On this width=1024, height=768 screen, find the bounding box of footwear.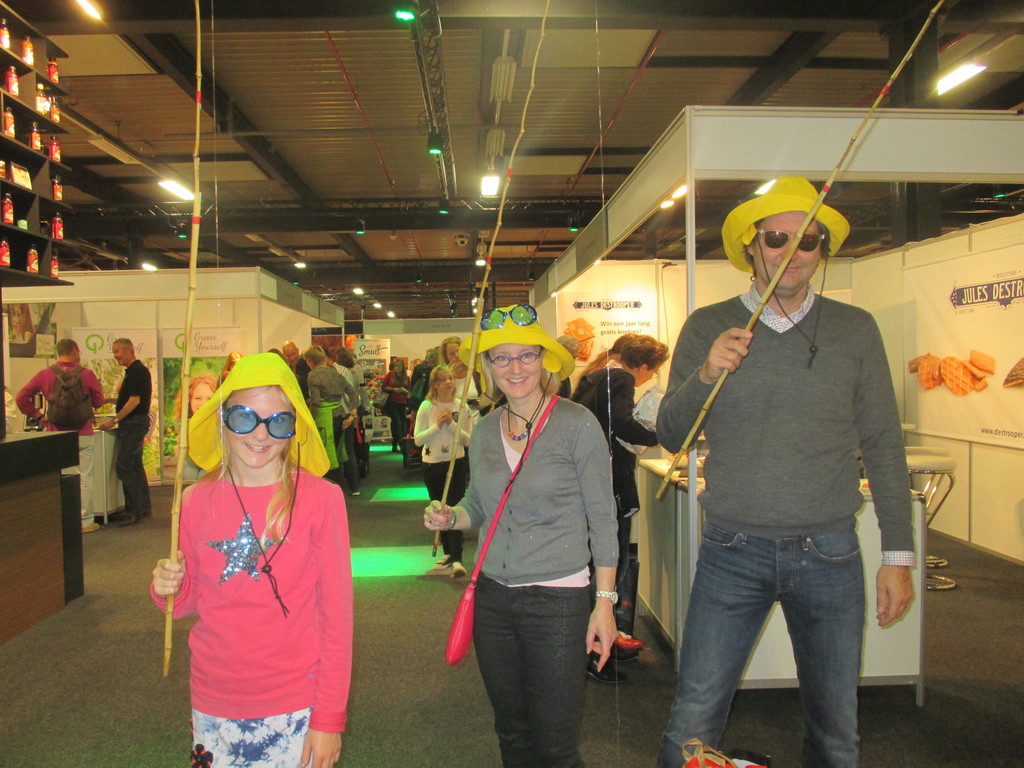
Bounding box: l=120, t=516, r=143, b=525.
